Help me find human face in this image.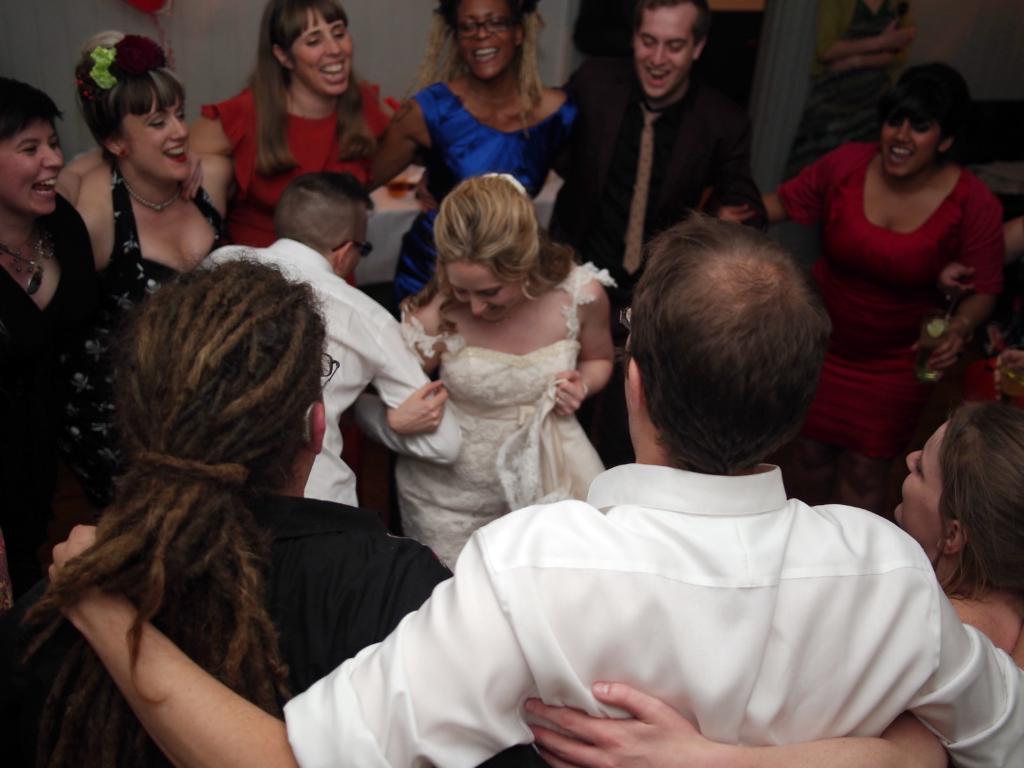
Found it: locate(630, 3, 698, 99).
